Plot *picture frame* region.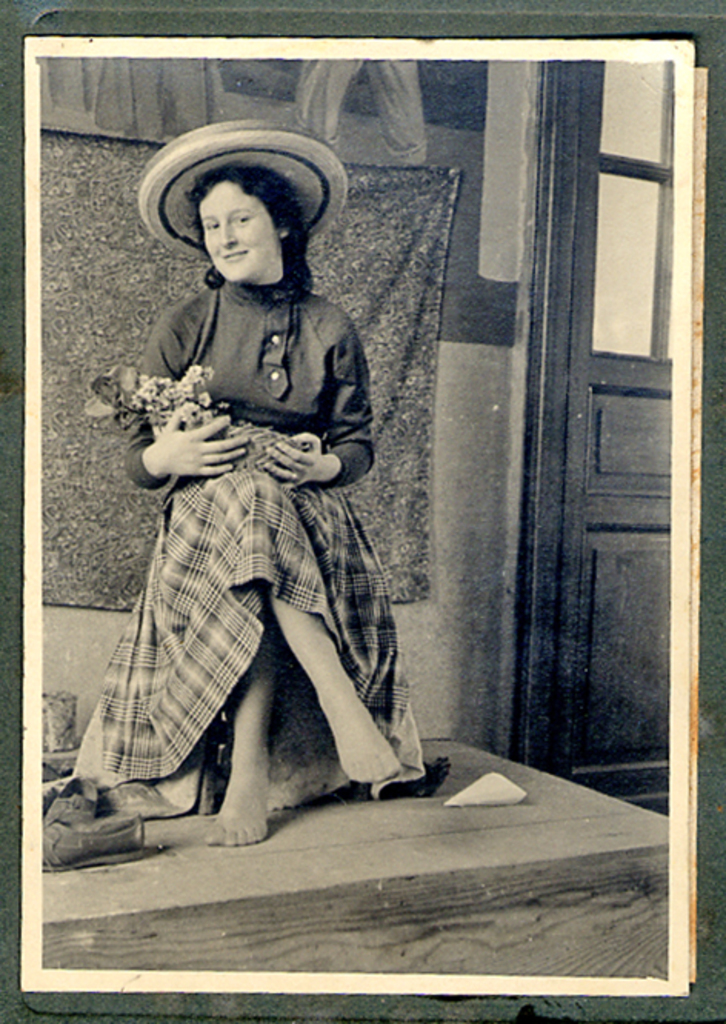
Plotted at x1=0 y1=0 x2=724 y2=1022.
